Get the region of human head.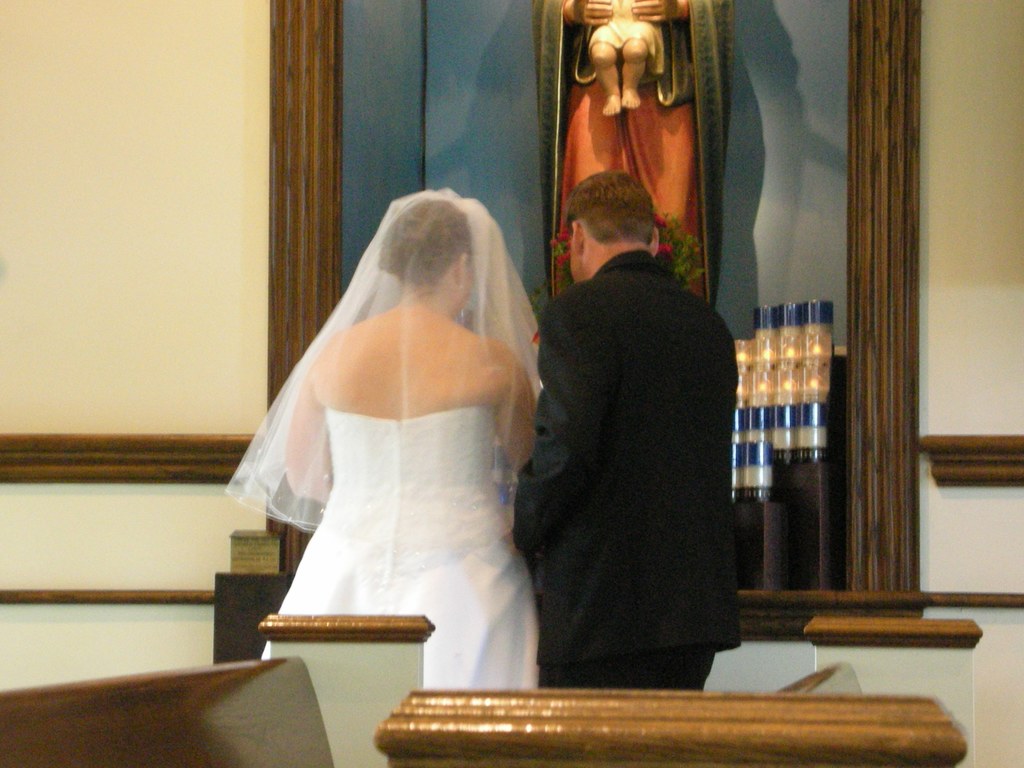
565, 160, 673, 246.
